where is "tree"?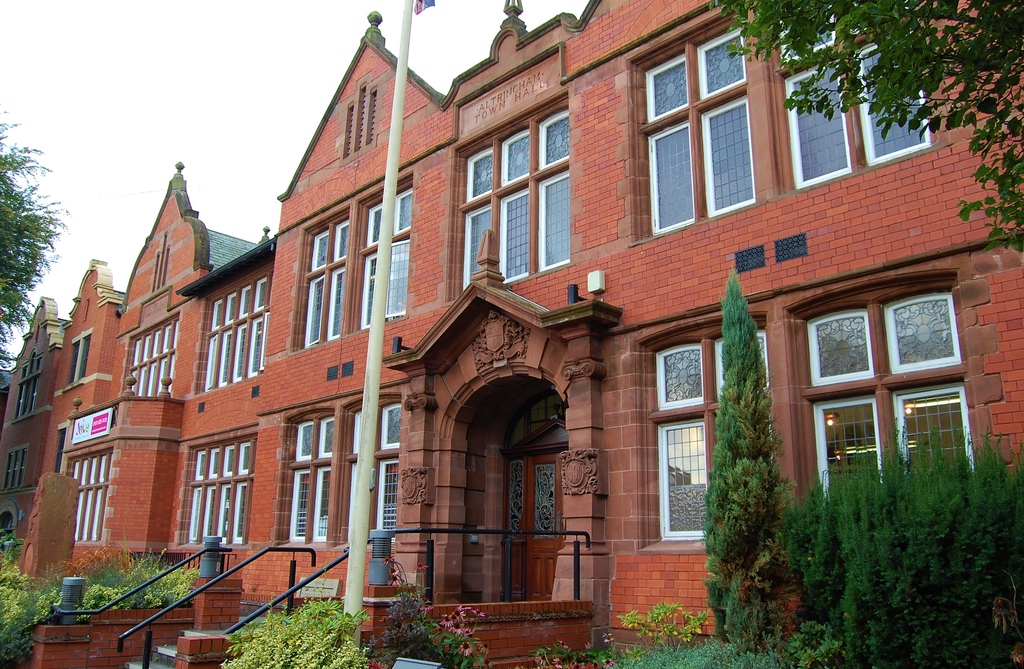
711/0/1023/252.
